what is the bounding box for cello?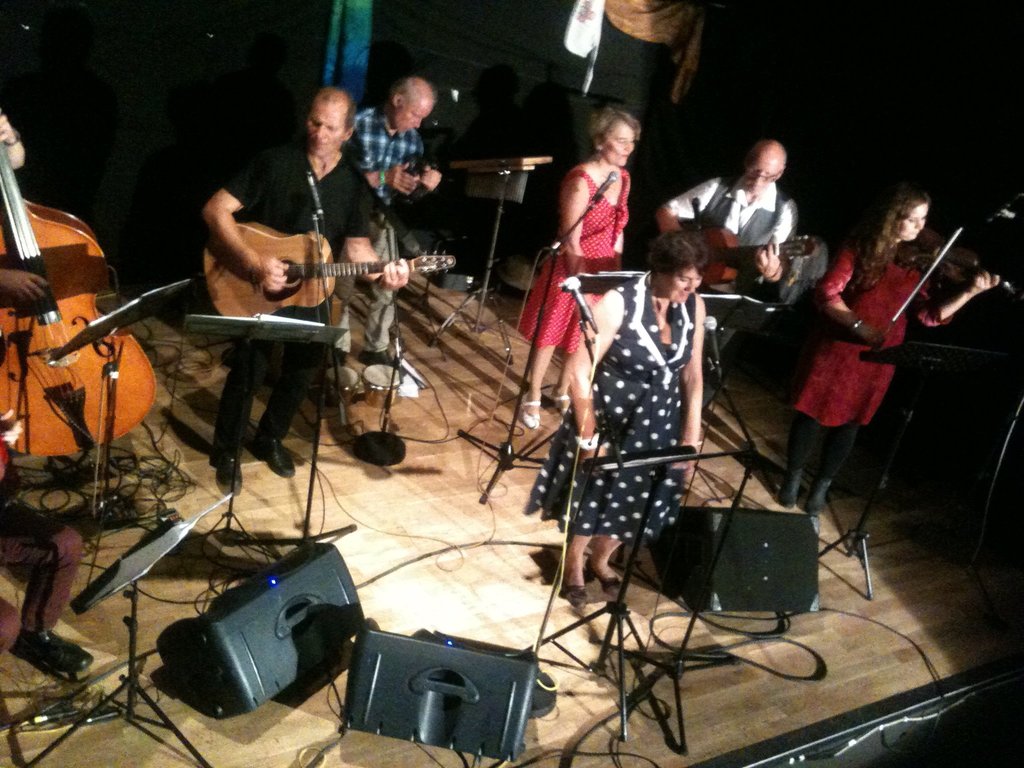
x1=880 y1=225 x2=1014 y2=340.
